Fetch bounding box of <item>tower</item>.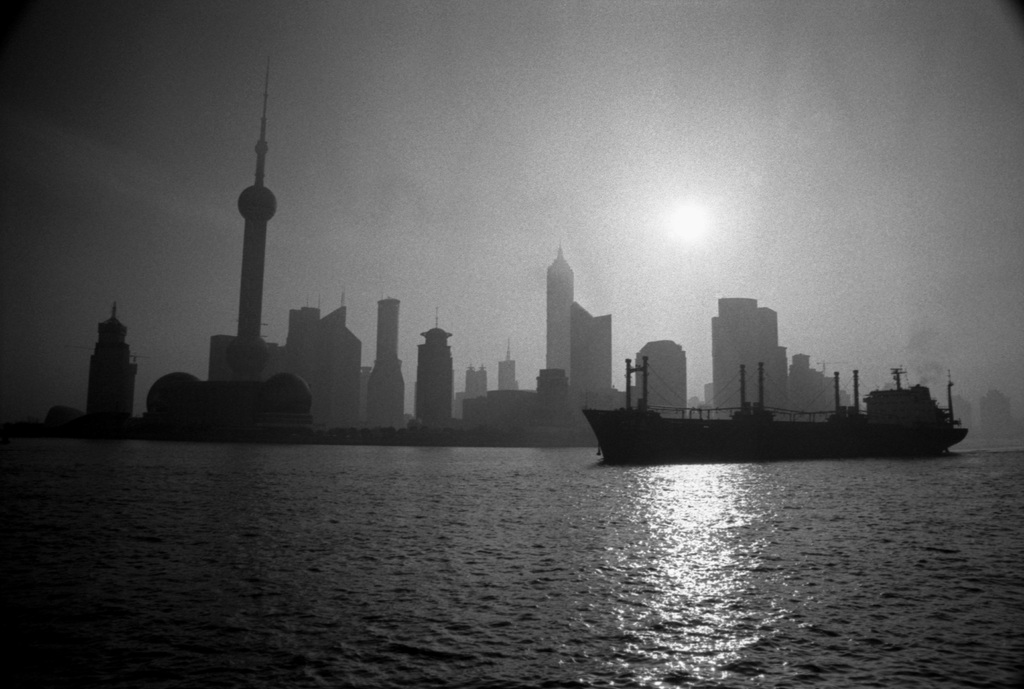
Bbox: 77/299/139/415.
